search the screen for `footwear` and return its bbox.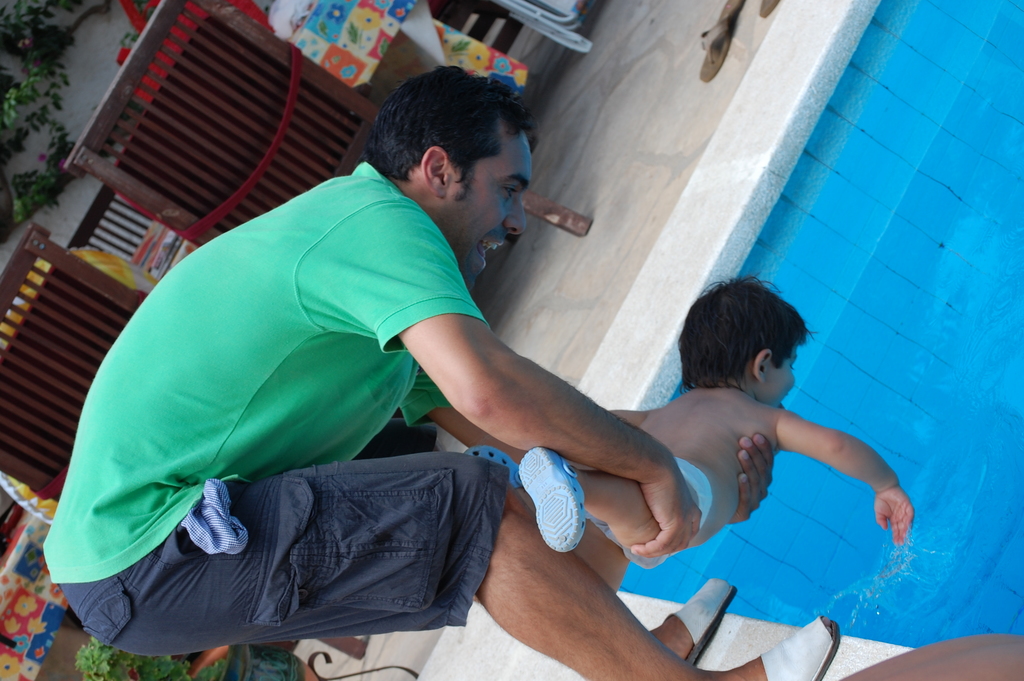
Found: <box>517,446,590,557</box>.
